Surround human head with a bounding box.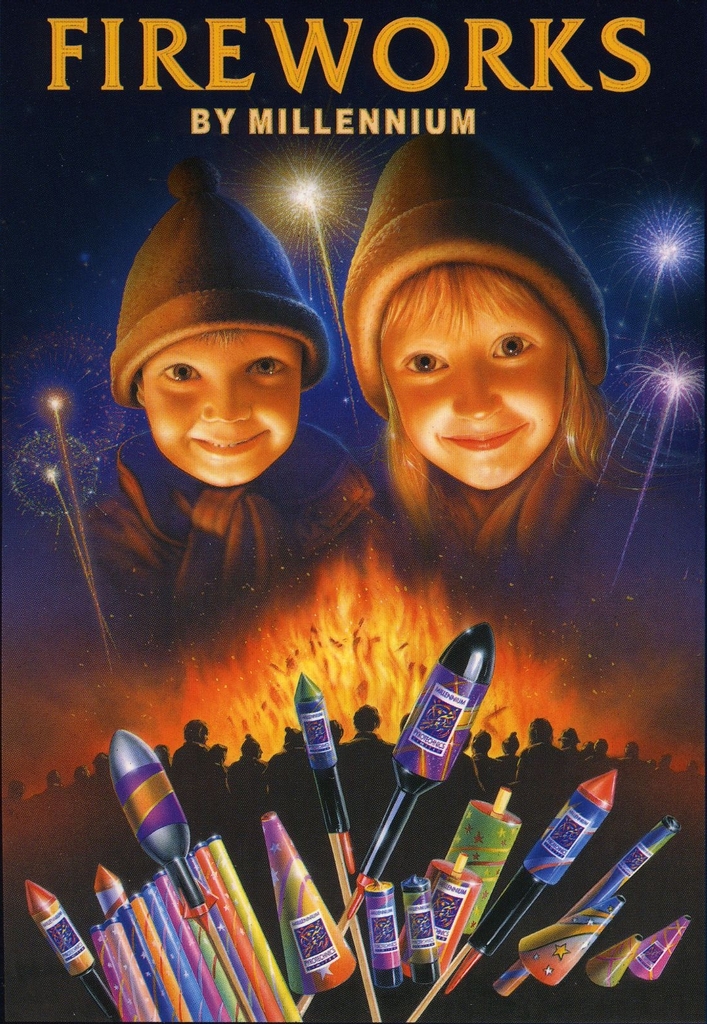
l=469, t=730, r=491, b=751.
